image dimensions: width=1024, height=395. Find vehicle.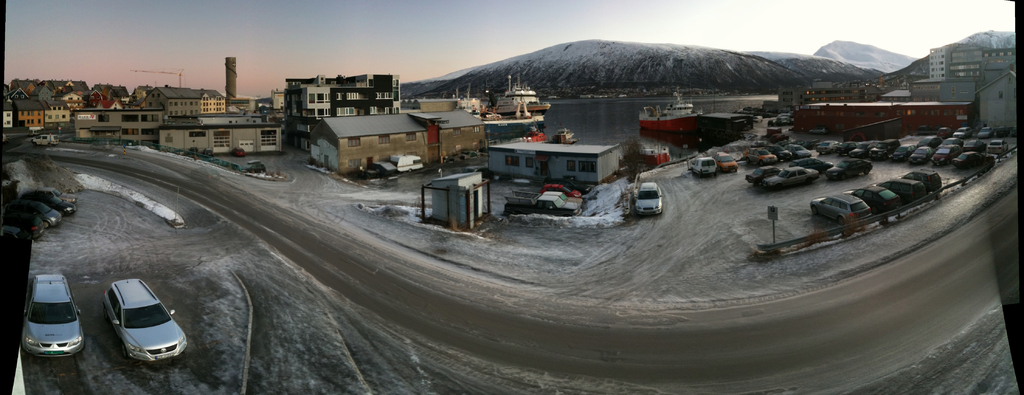
BBox(807, 192, 877, 224).
